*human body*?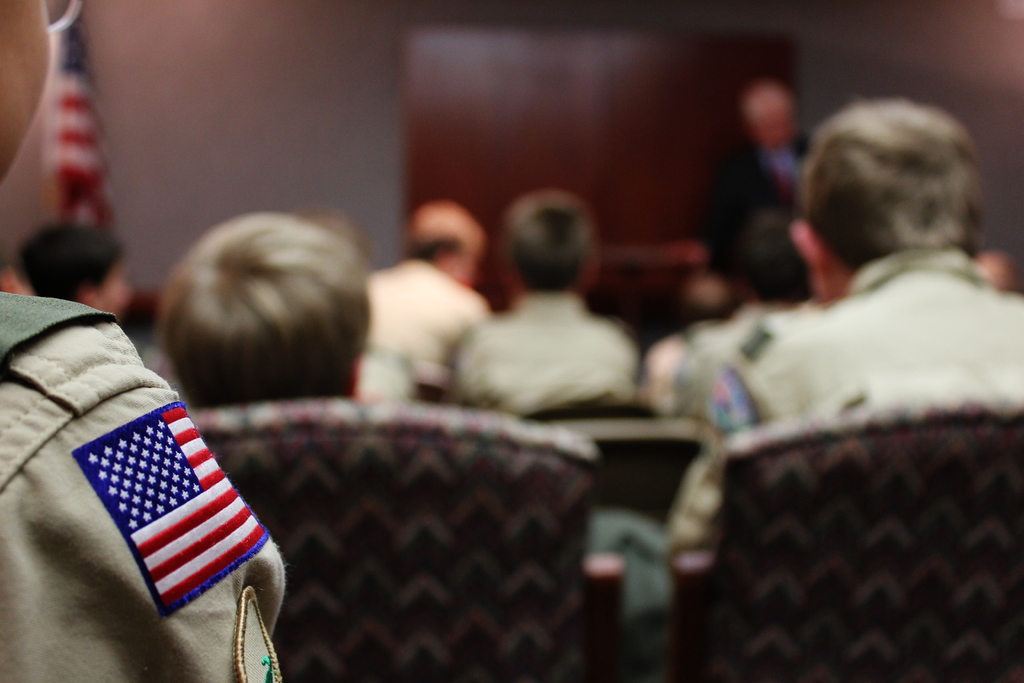
{"left": 0, "top": 286, "right": 282, "bottom": 682}
